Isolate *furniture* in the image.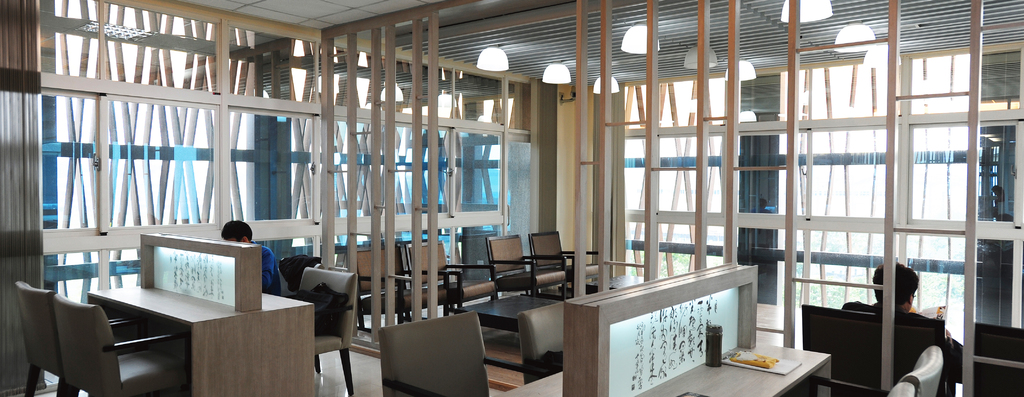
Isolated region: BBox(379, 309, 492, 396).
